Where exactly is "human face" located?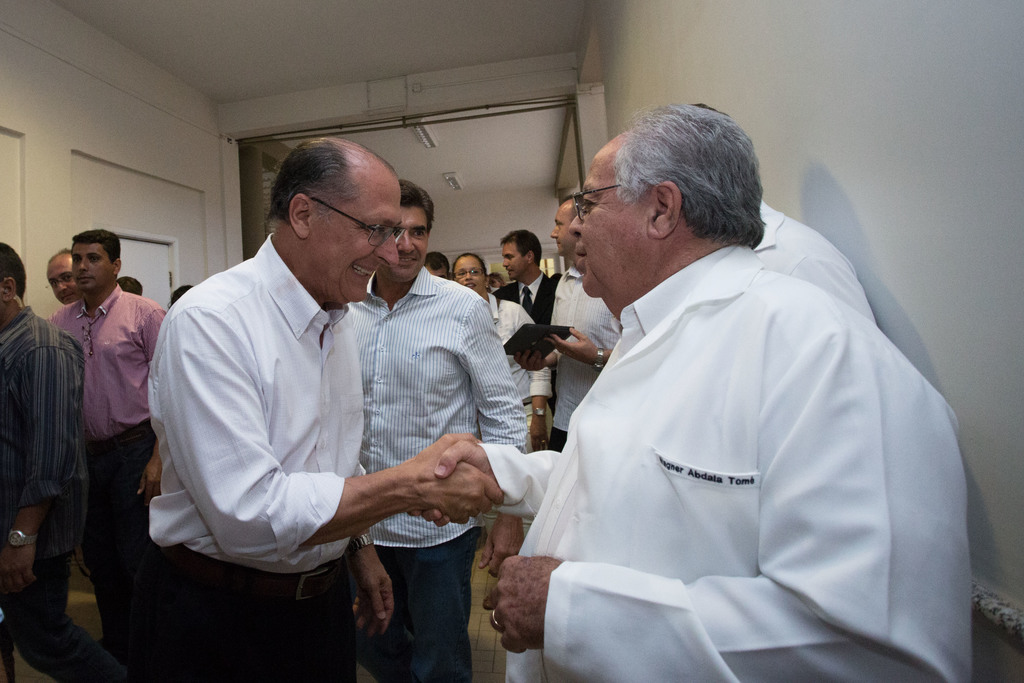
Its bounding box is (499, 244, 523, 278).
